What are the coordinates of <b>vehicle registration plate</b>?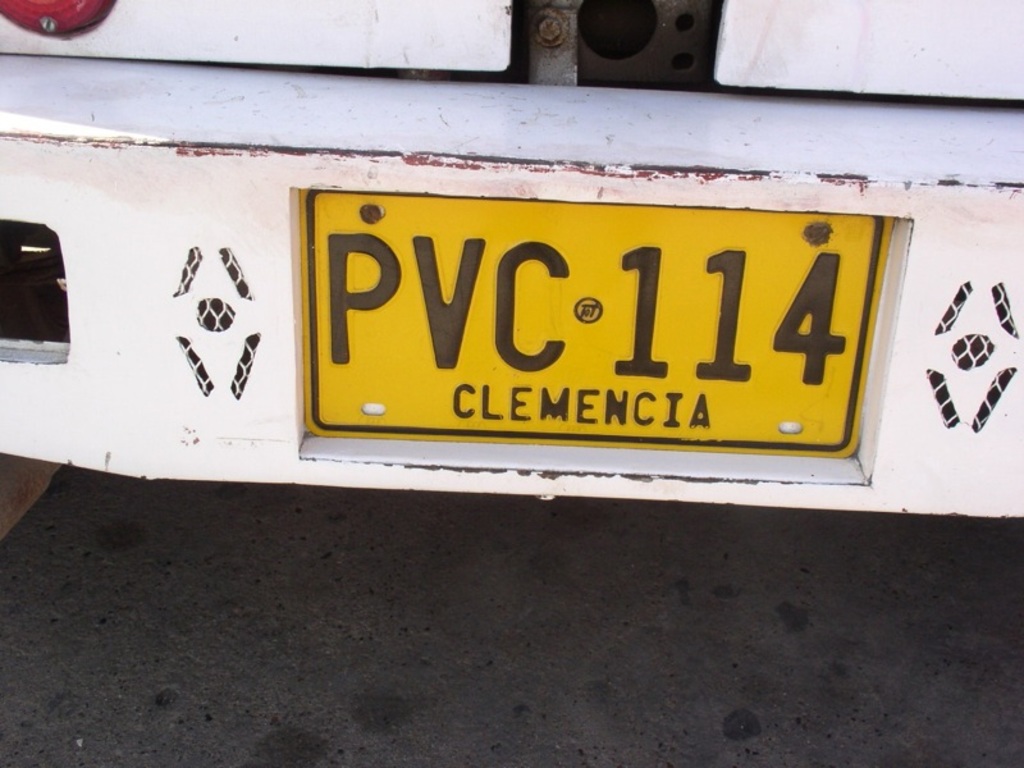
bbox(300, 188, 895, 454).
